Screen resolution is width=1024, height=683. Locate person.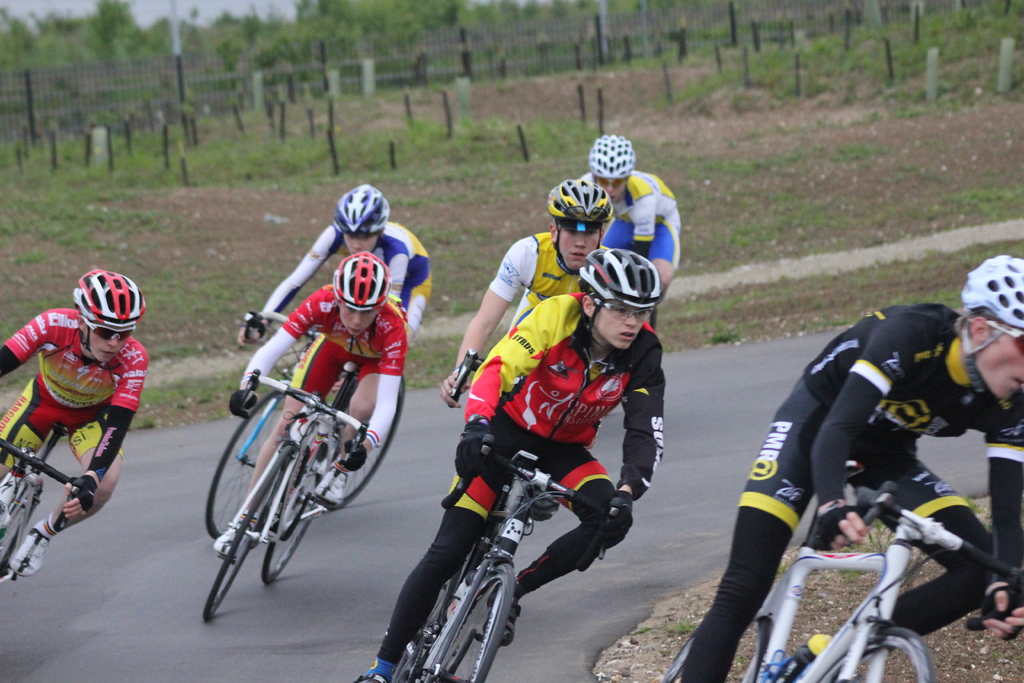
select_region(434, 181, 633, 406).
